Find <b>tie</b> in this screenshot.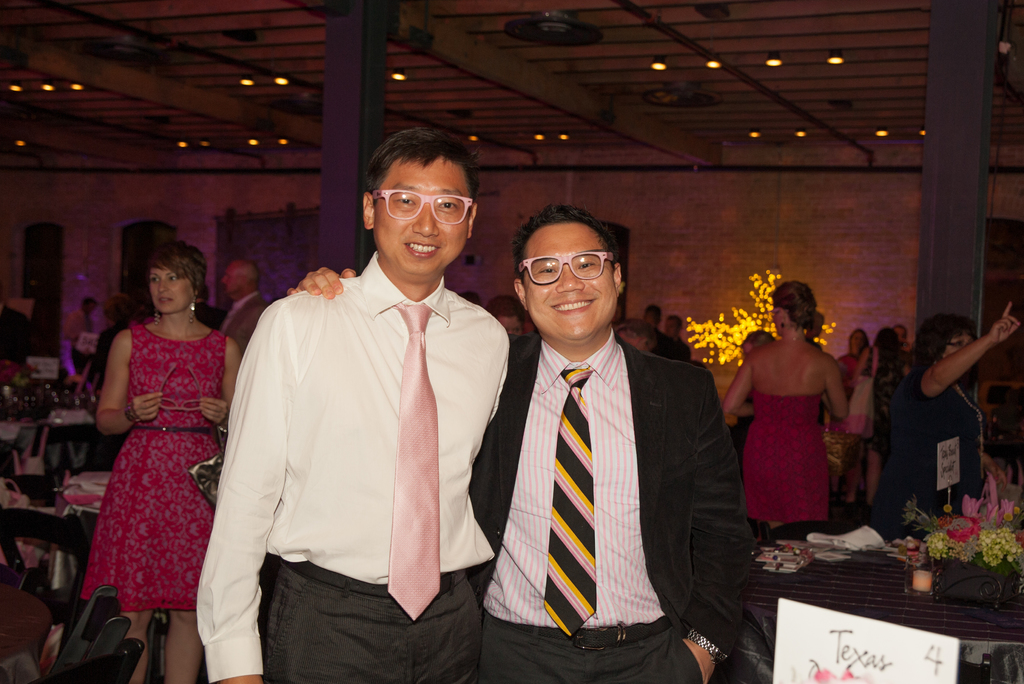
The bounding box for <b>tie</b> is 388:303:444:618.
